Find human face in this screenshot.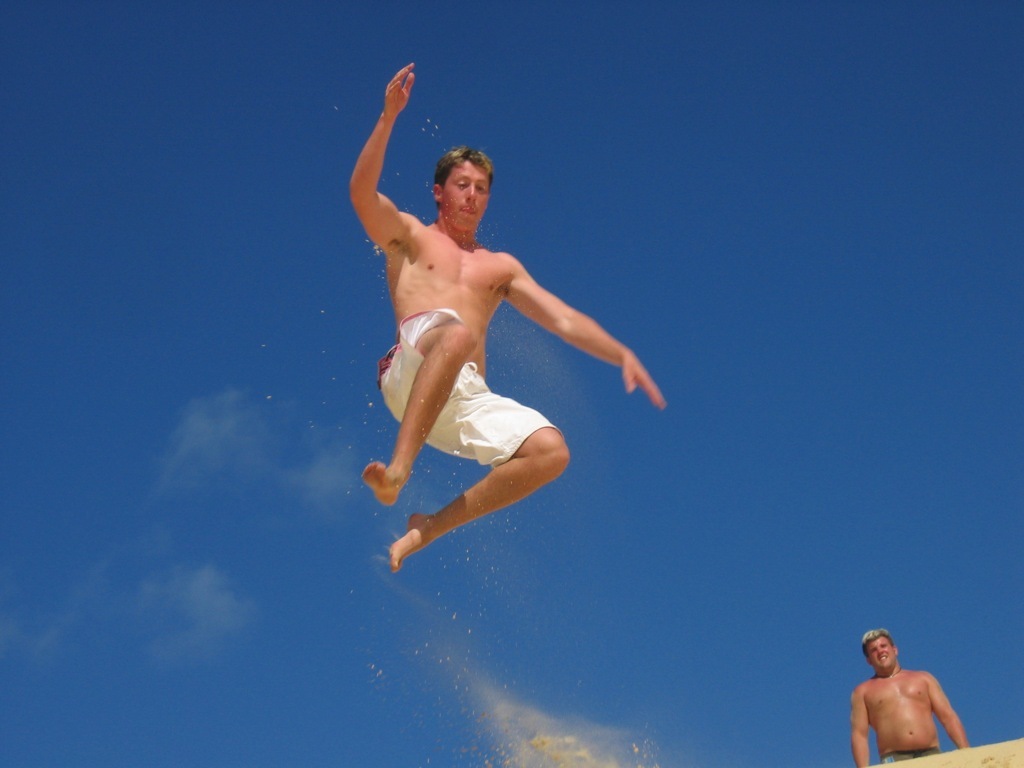
The bounding box for human face is [864,636,897,674].
